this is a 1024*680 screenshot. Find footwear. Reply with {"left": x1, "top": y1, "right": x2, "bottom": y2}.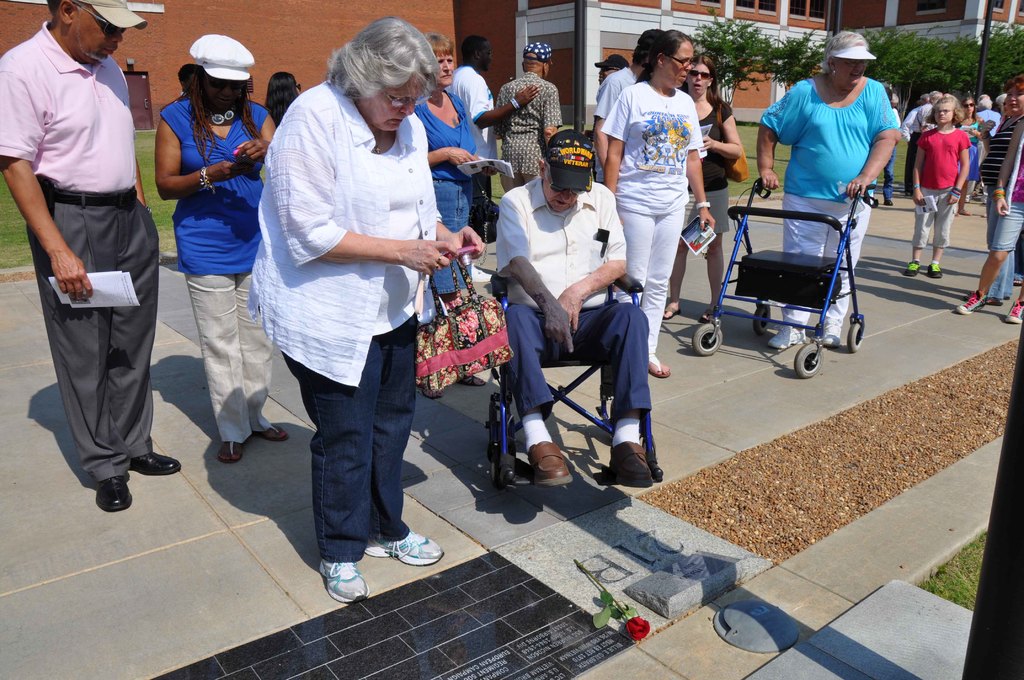
{"left": 703, "top": 314, "right": 714, "bottom": 319}.
